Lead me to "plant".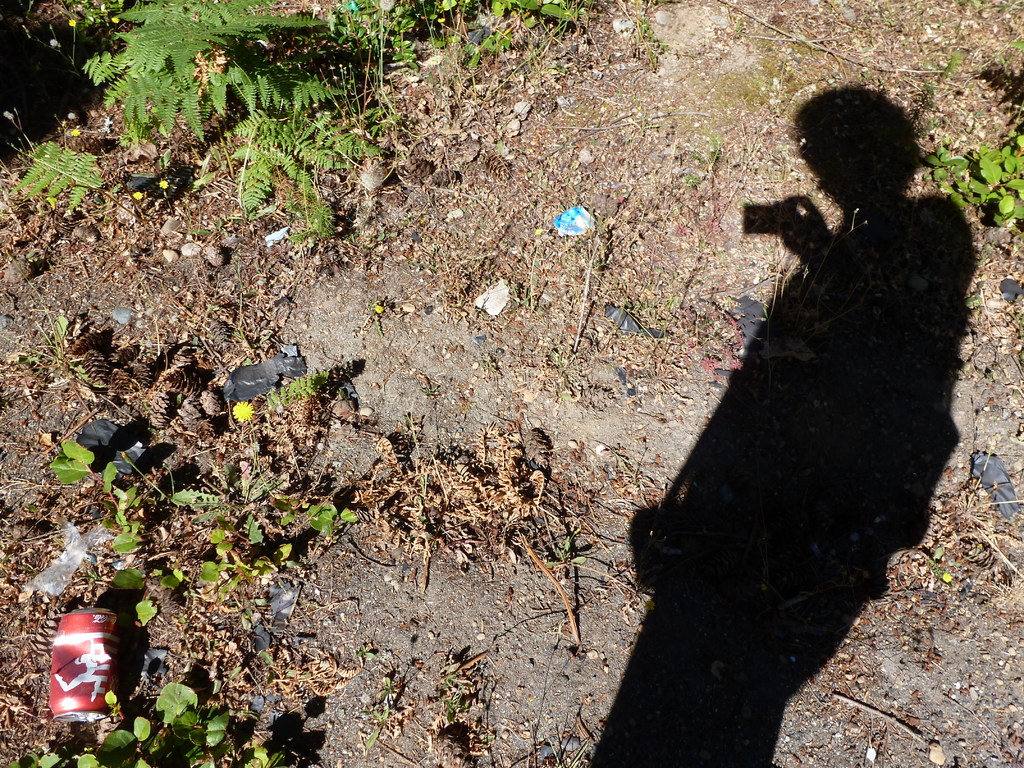
Lead to [x1=75, y1=0, x2=325, y2=150].
